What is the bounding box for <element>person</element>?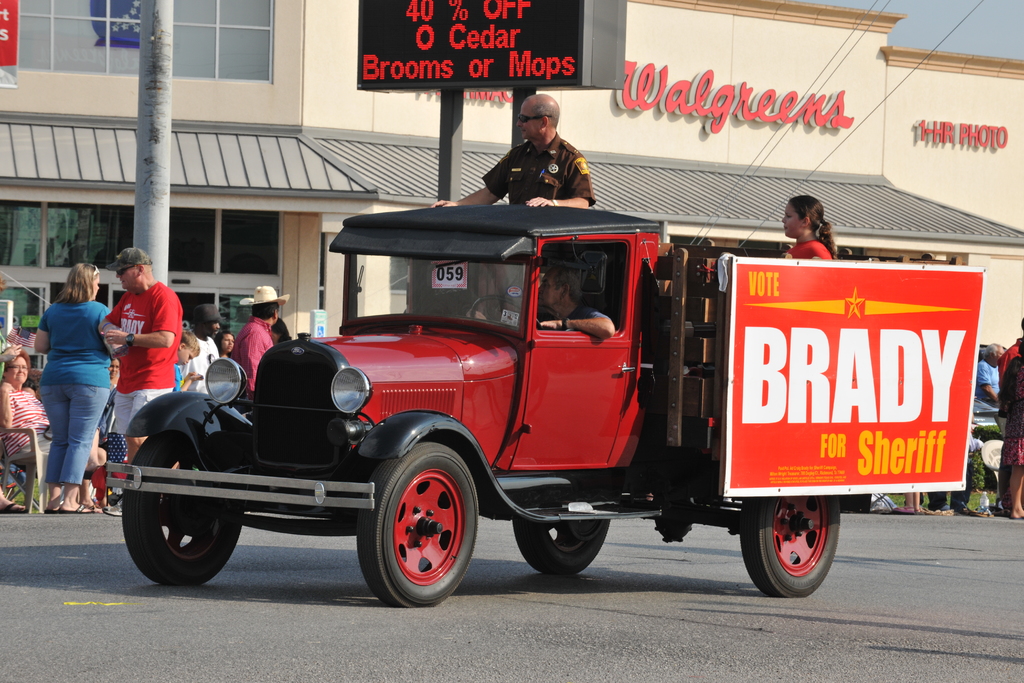
l=0, t=359, r=115, b=516.
